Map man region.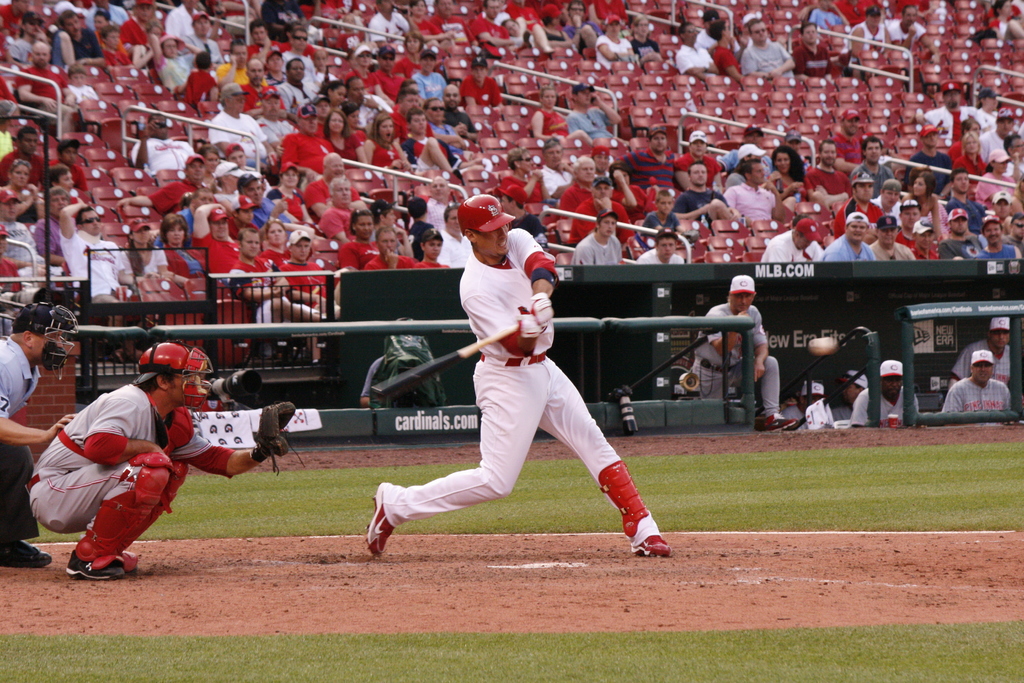
Mapped to (0,0,34,47).
